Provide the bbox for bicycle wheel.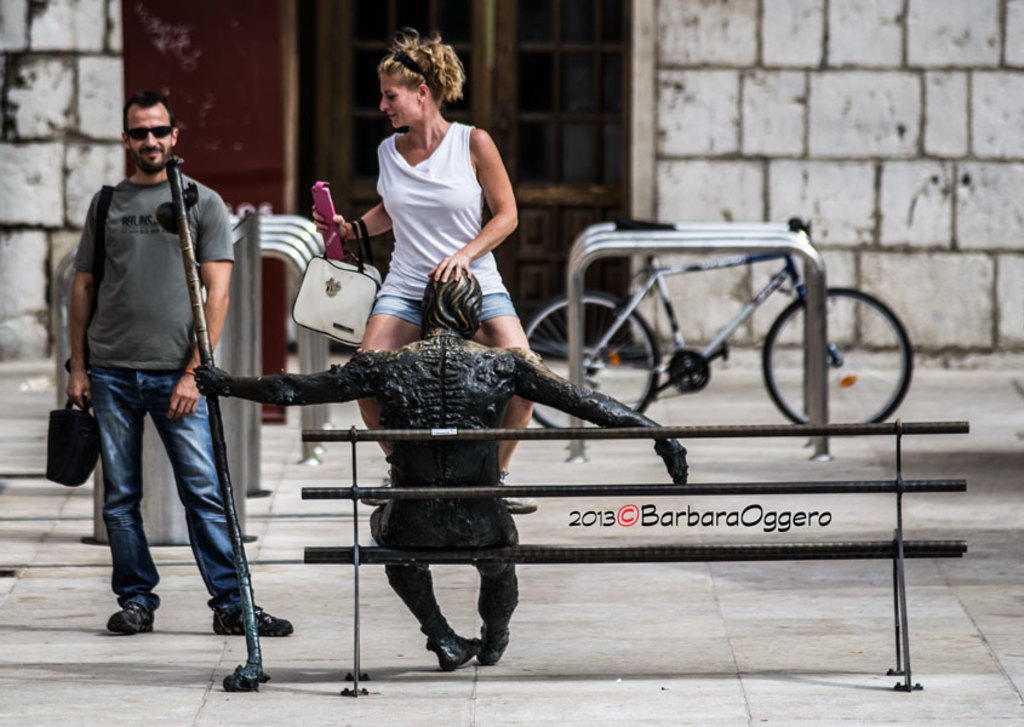
{"x1": 517, "y1": 292, "x2": 663, "y2": 435}.
